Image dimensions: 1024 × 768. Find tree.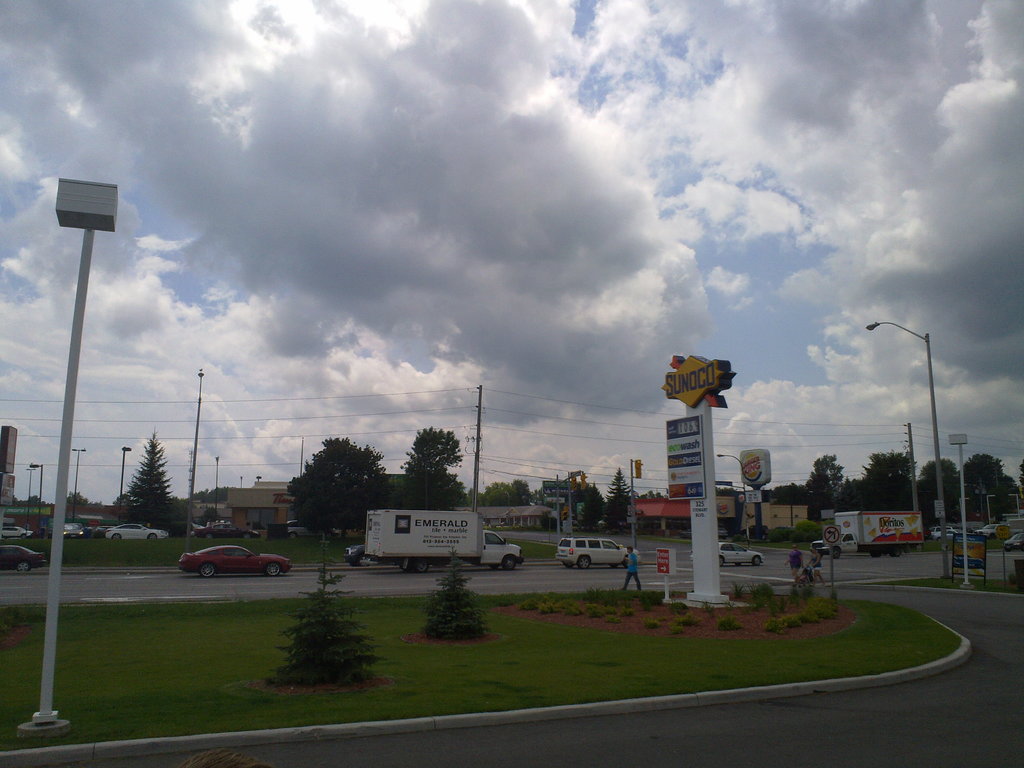
575:482:607:525.
